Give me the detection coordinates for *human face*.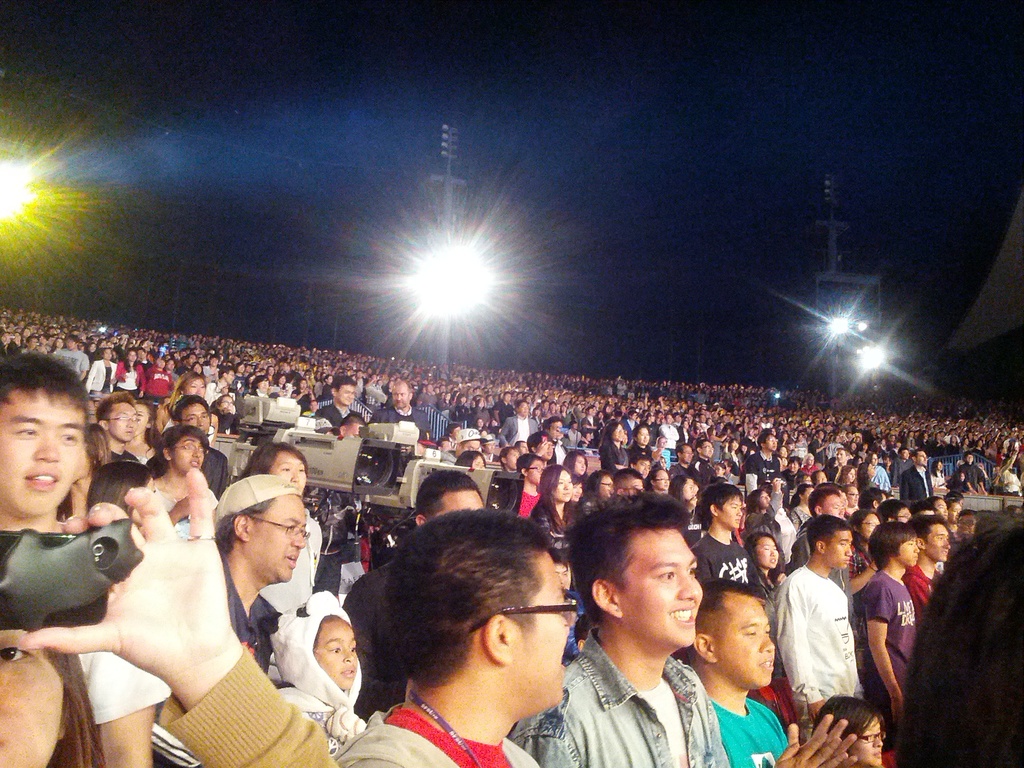
x1=719, y1=498, x2=744, y2=529.
